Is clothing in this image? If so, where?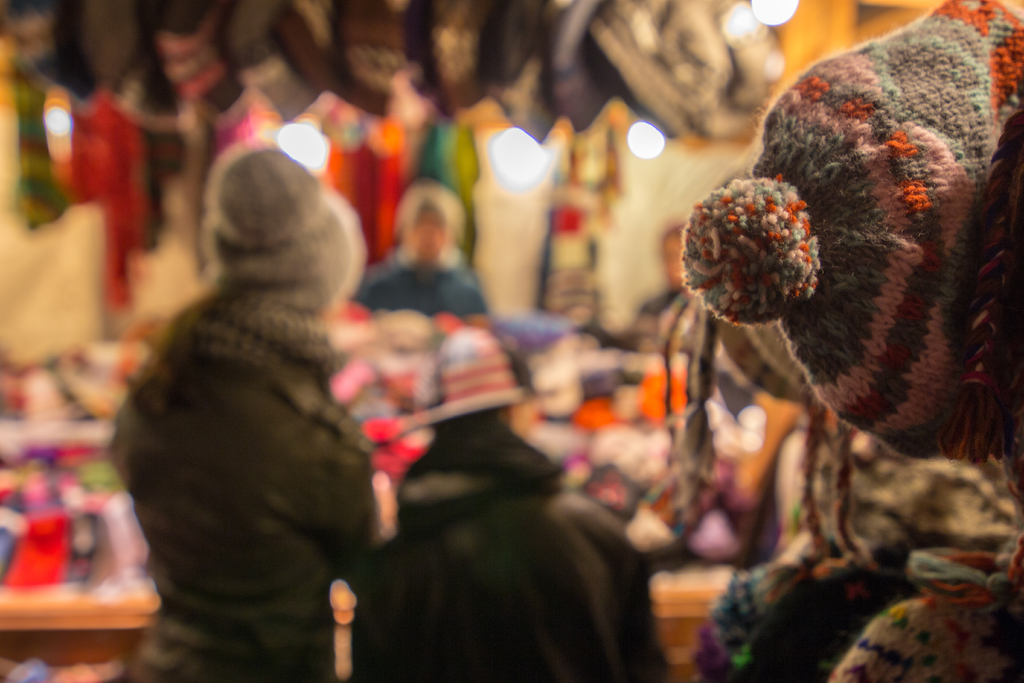
Yes, at x1=107, y1=149, x2=405, y2=682.
